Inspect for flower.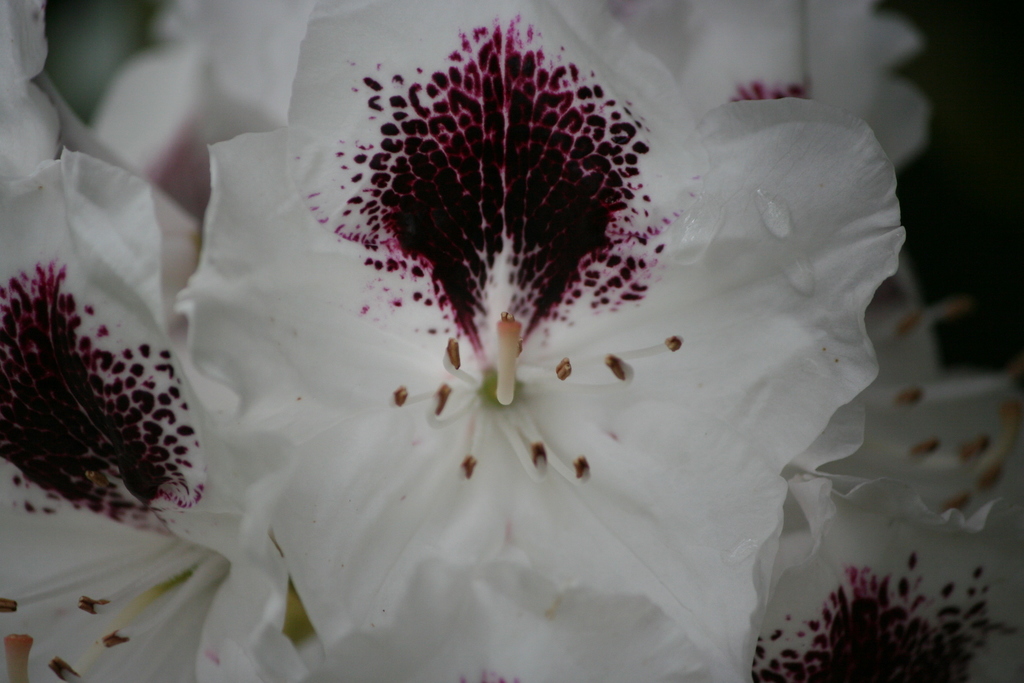
Inspection: [53,37,954,682].
